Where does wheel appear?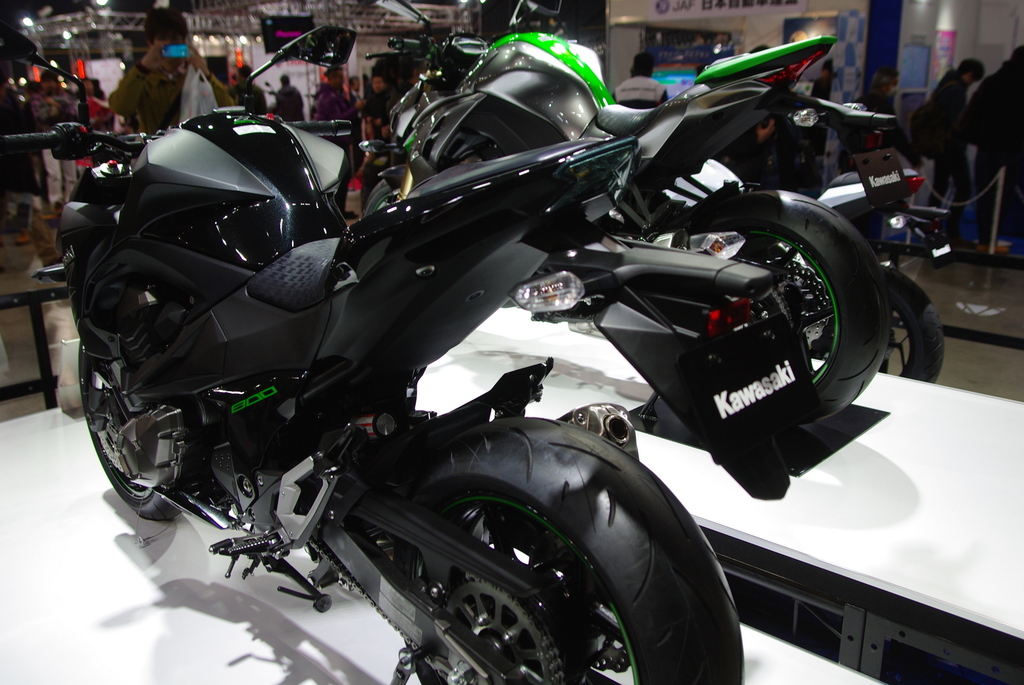
Appears at <box>389,421,741,684</box>.
